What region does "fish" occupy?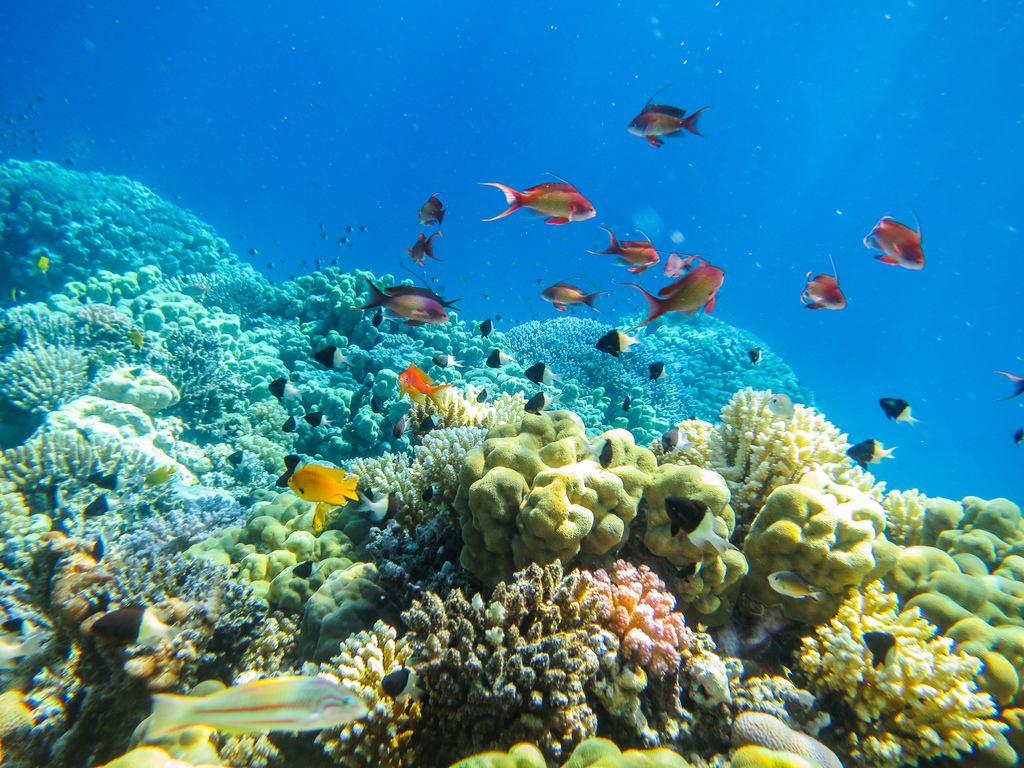
[left=305, top=410, right=337, bottom=428].
